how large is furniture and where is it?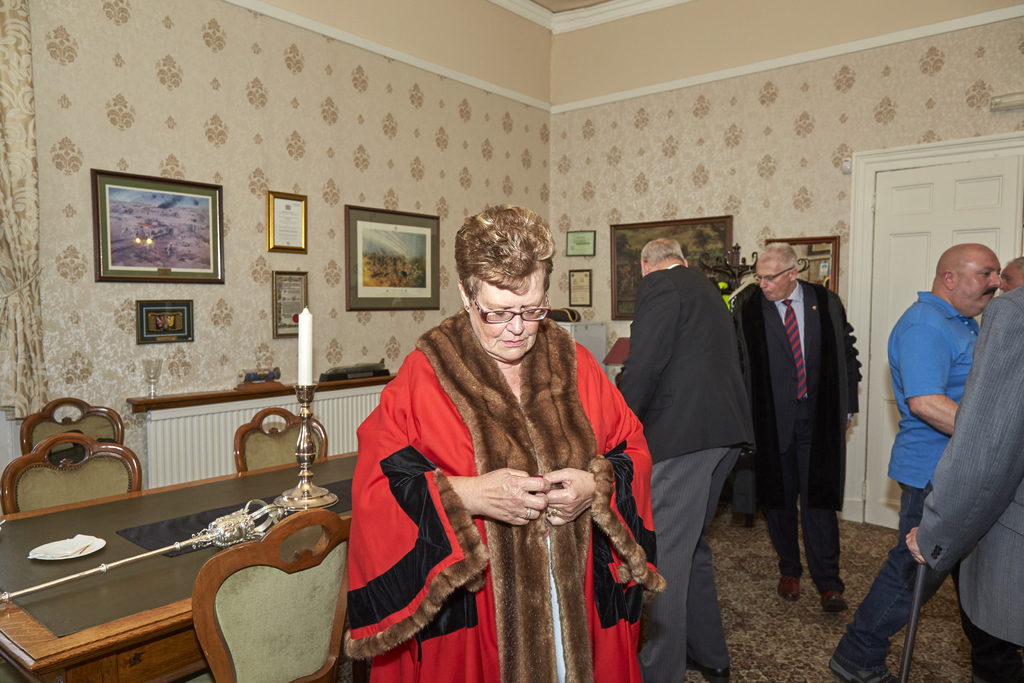
Bounding box: 18,395,125,451.
